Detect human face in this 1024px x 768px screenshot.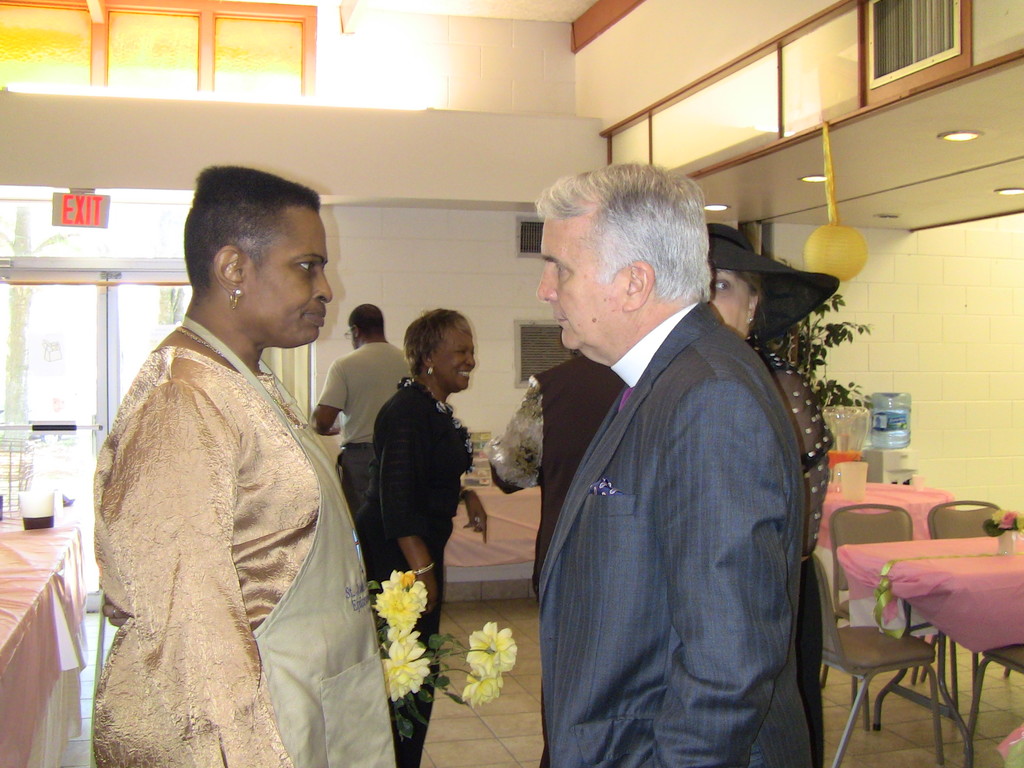
Detection: box=[438, 322, 481, 395].
